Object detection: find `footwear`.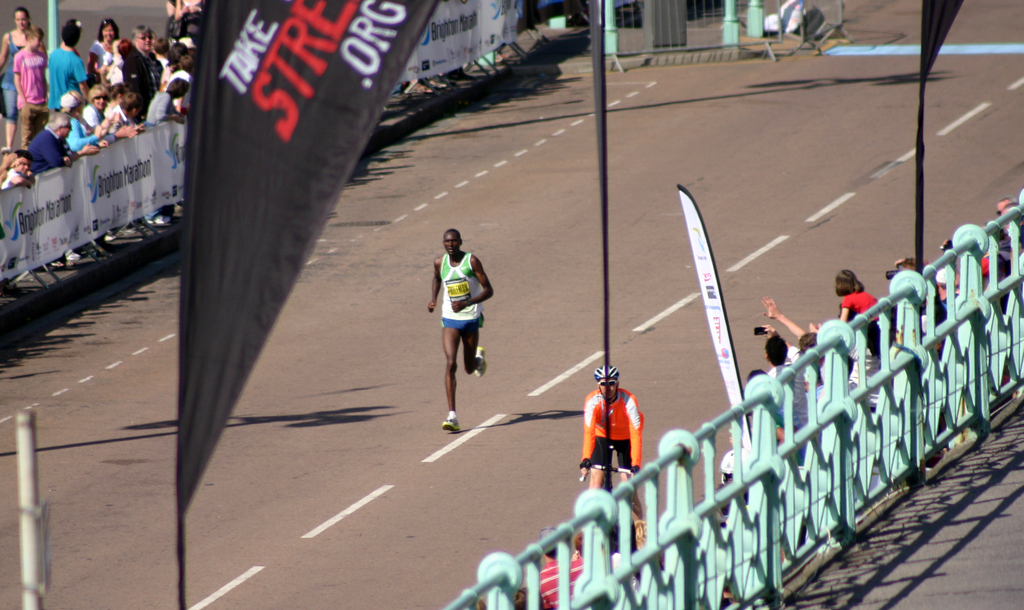
x1=442, y1=412, x2=459, y2=436.
